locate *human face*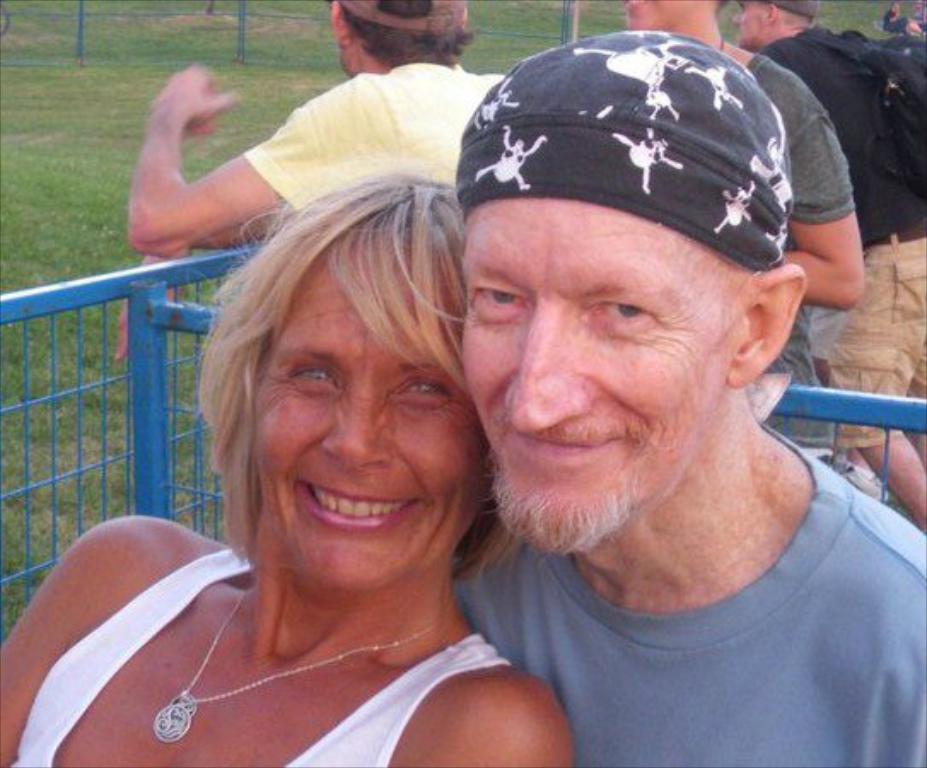
<region>248, 237, 500, 591</region>
